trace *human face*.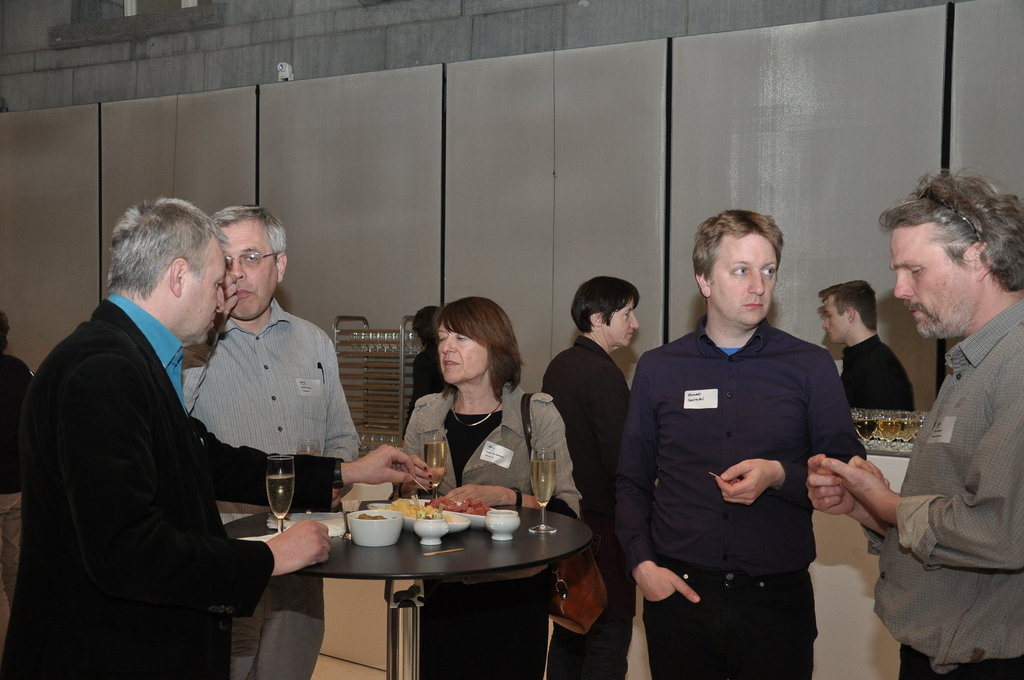
Traced to (left=181, top=234, right=225, bottom=343).
